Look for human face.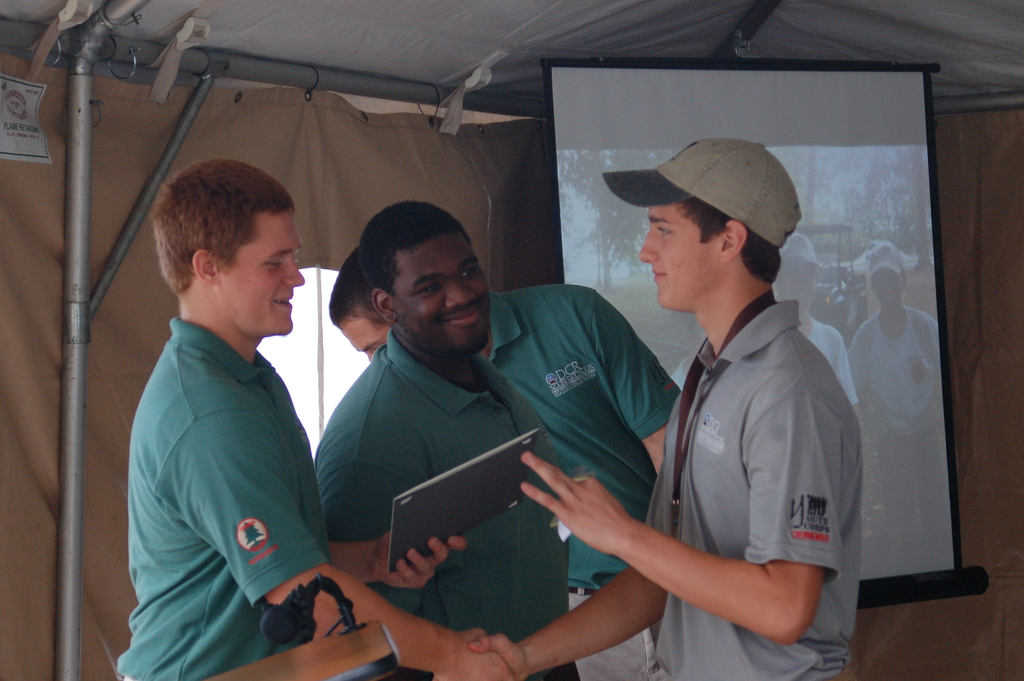
Found: bbox=[639, 205, 716, 309].
